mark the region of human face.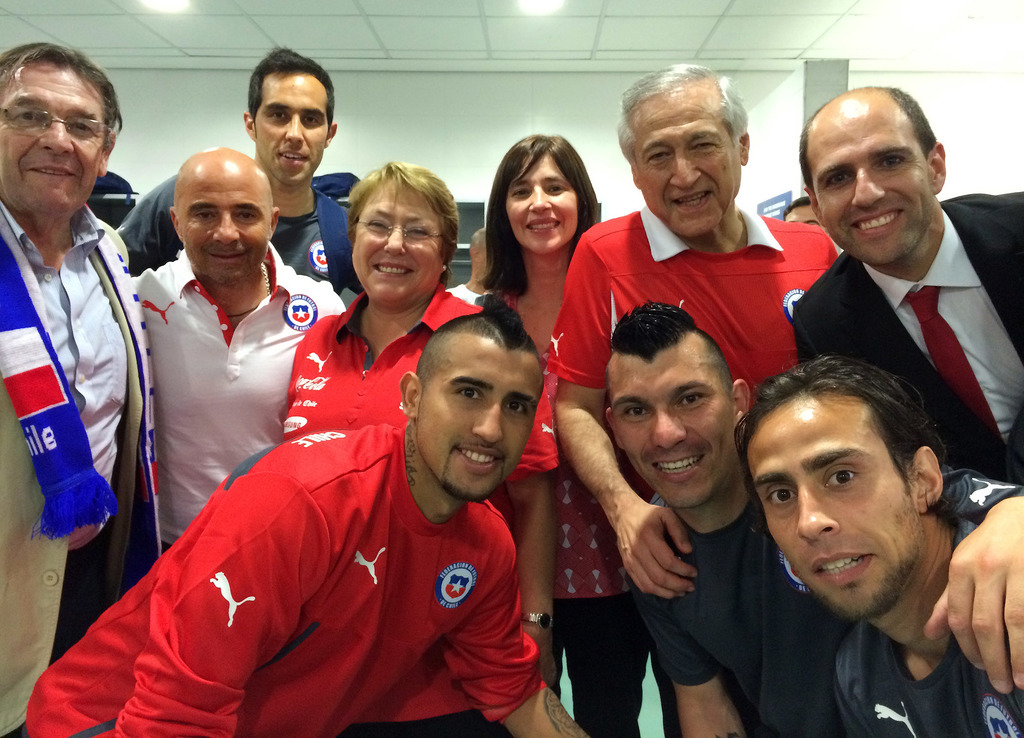
Region: (413, 349, 542, 504).
